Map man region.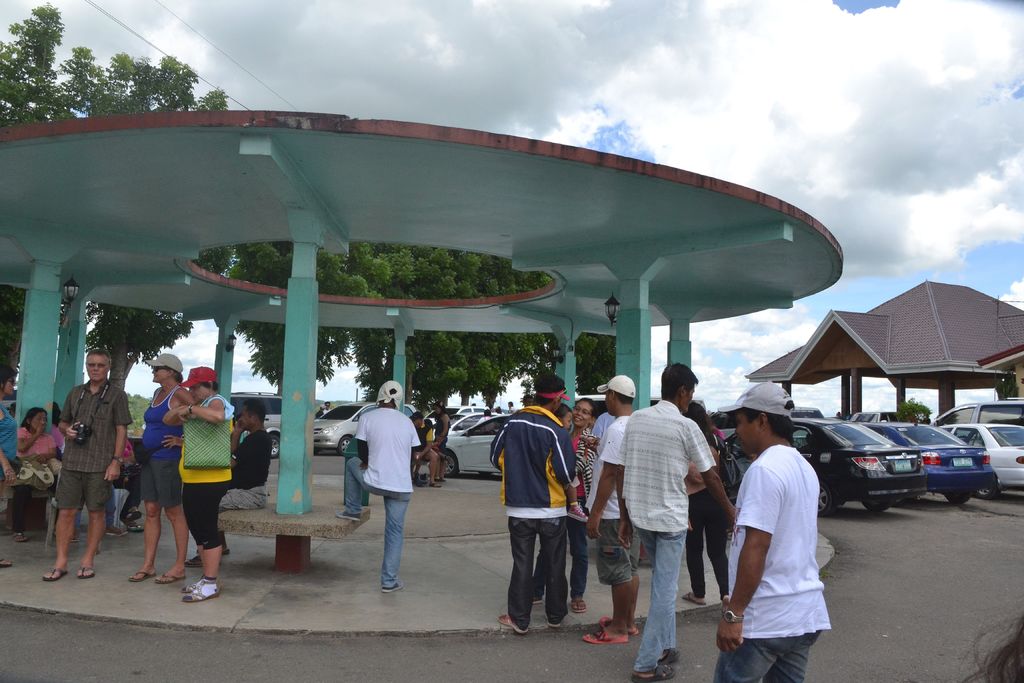
Mapped to {"left": 588, "top": 367, "right": 650, "bottom": 642}.
